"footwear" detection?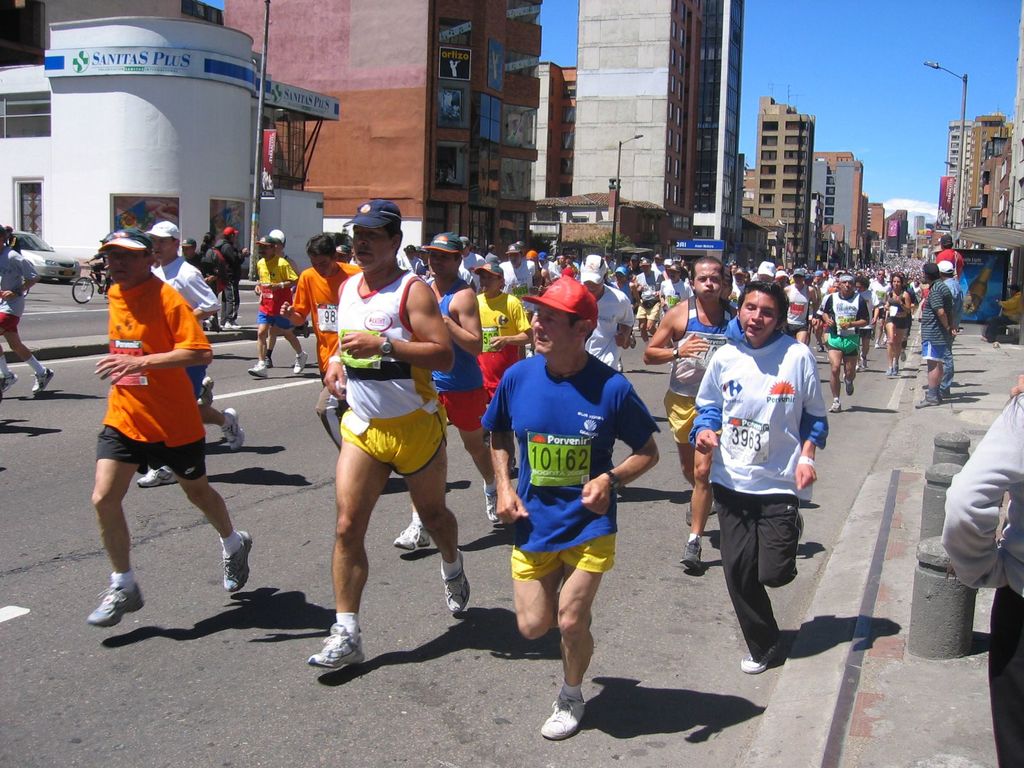
bbox=(872, 339, 881, 351)
